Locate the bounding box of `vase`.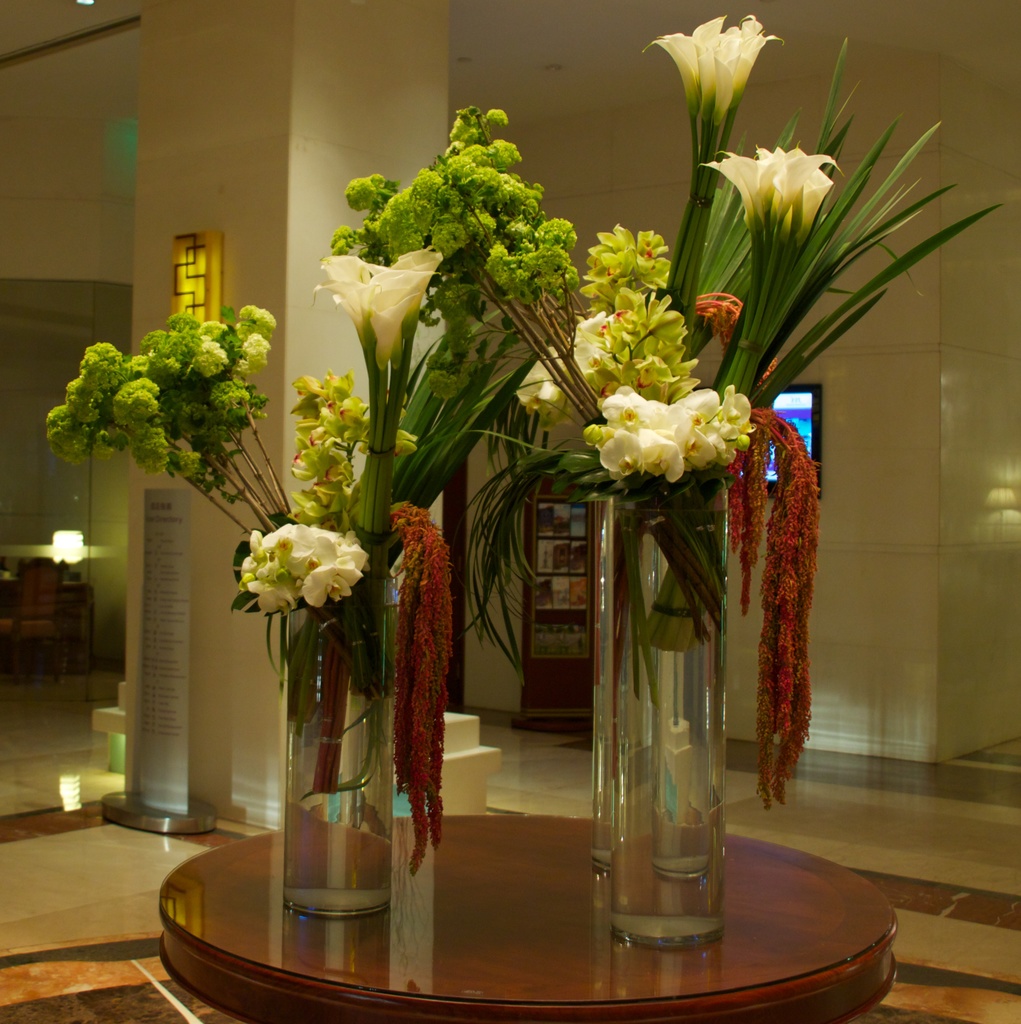
Bounding box: {"left": 588, "top": 496, "right": 616, "bottom": 876}.
